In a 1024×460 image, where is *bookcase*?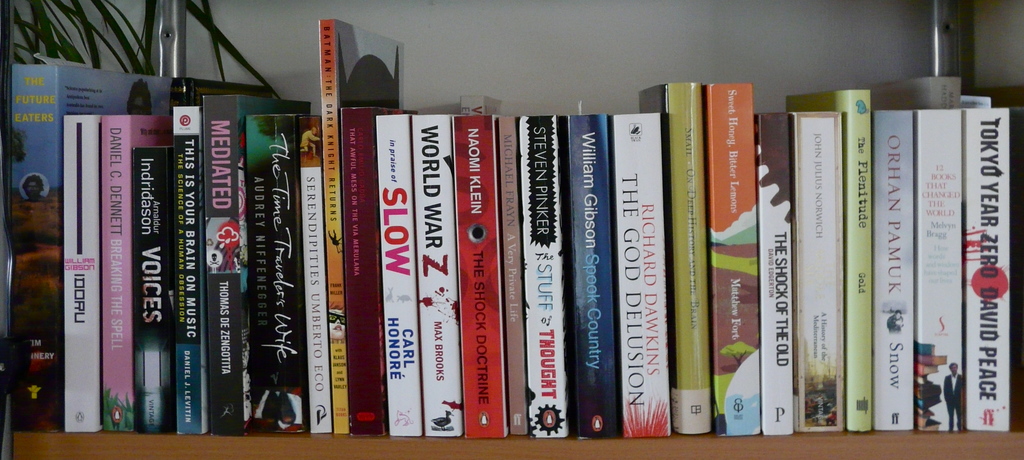
bbox=[0, 0, 1023, 459].
